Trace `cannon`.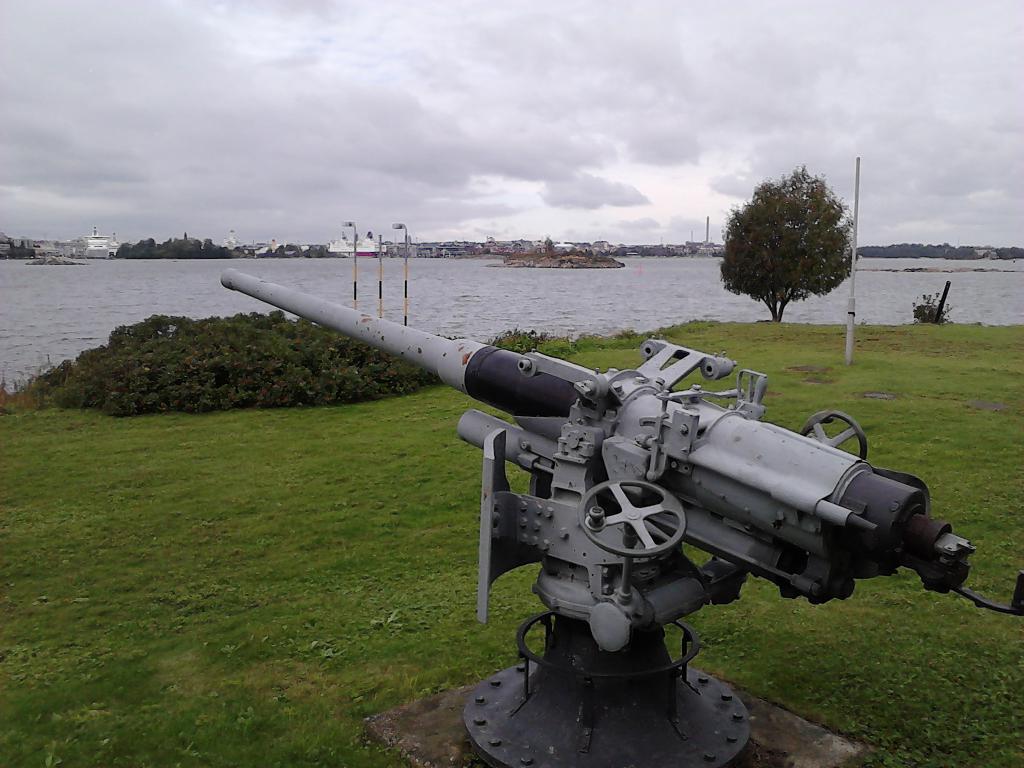
Traced to <region>218, 267, 1023, 767</region>.
